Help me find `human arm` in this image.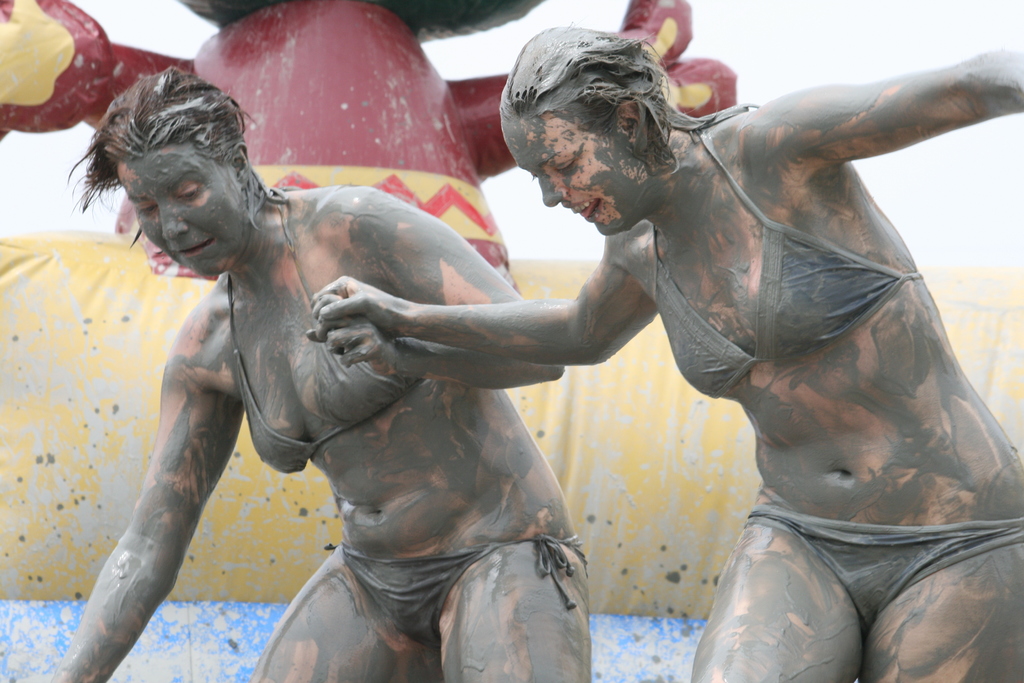
Found it: [771,44,1023,163].
